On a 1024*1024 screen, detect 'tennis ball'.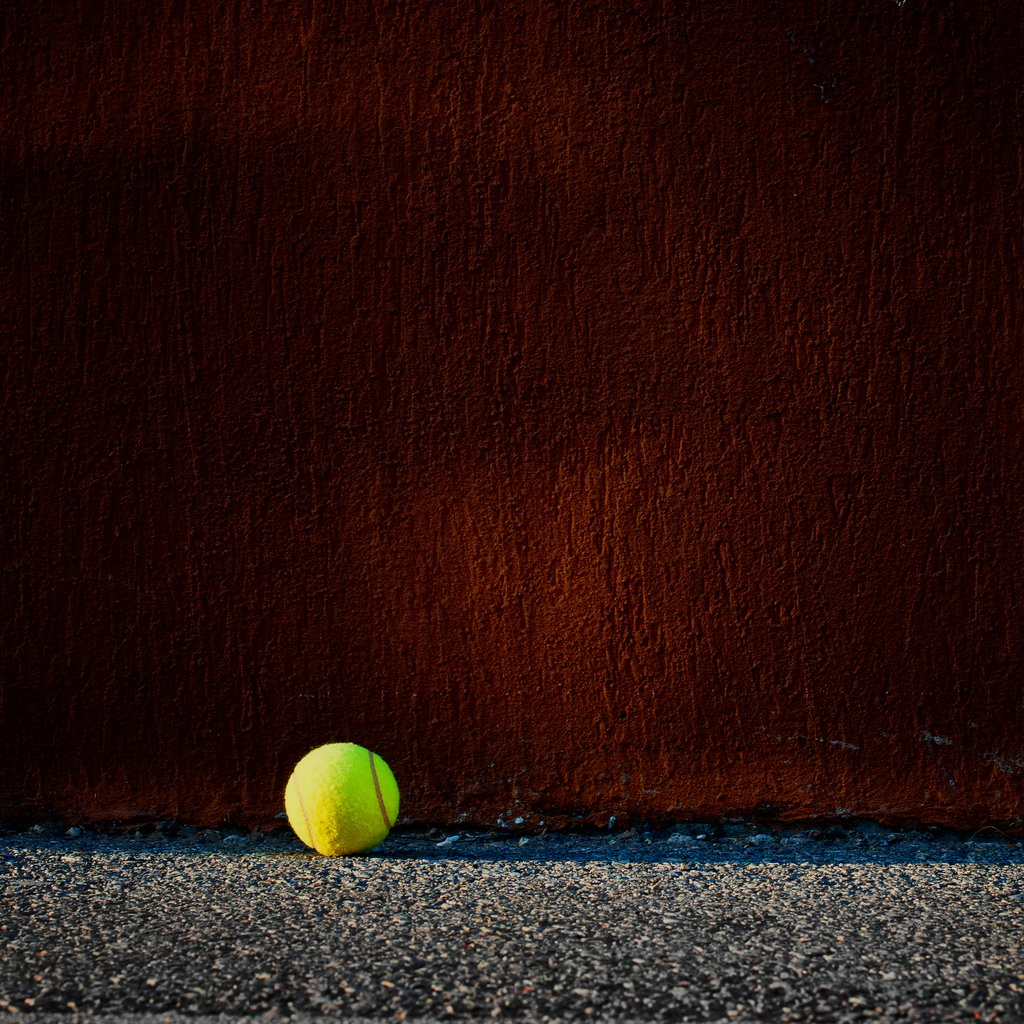
box=[282, 739, 399, 858].
